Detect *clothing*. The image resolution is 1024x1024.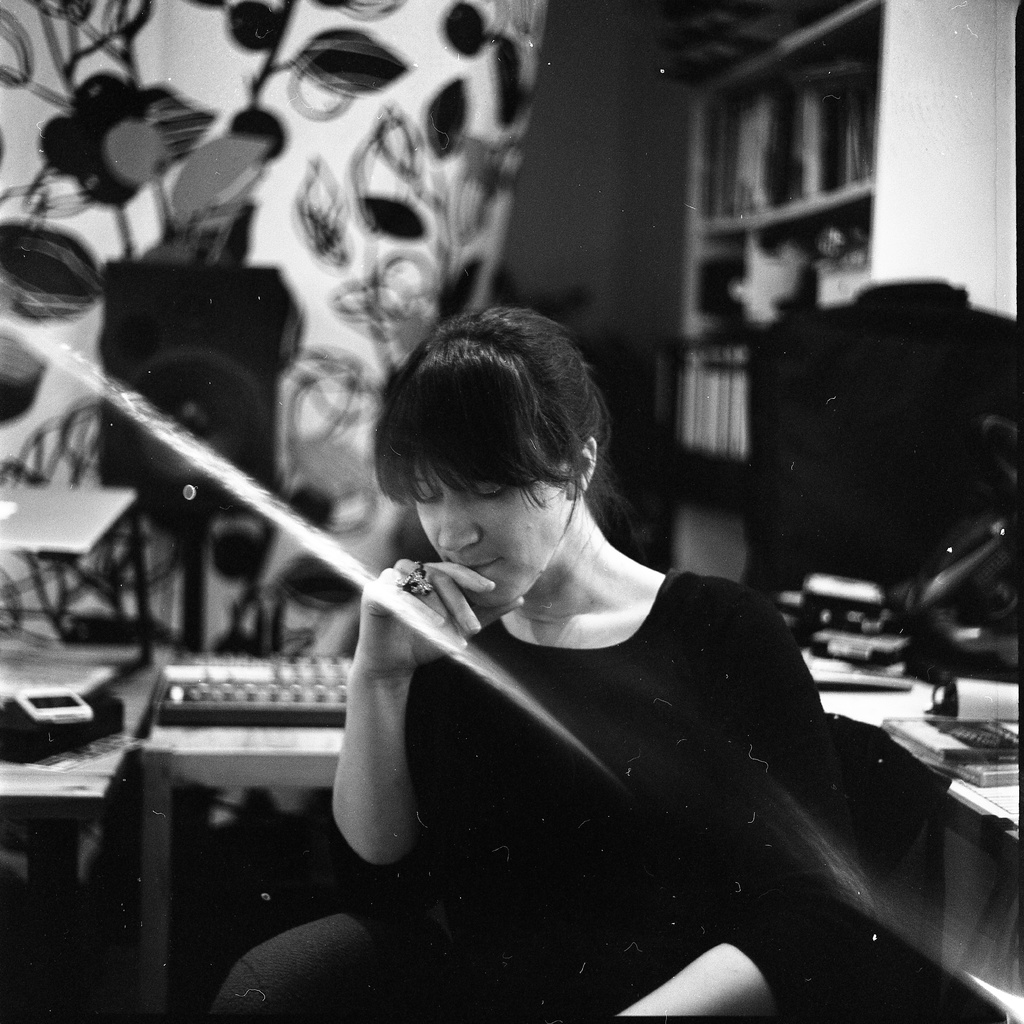
bbox(282, 453, 940, 993).
